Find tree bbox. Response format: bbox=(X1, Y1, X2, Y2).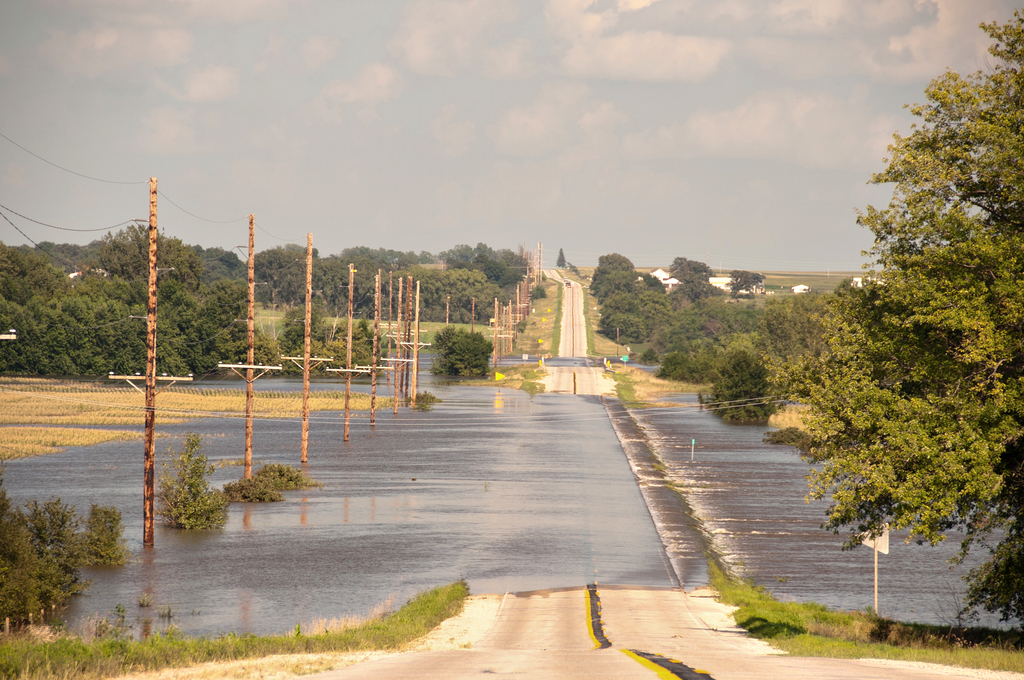
bbox=(755, 8, 1023, 633).
